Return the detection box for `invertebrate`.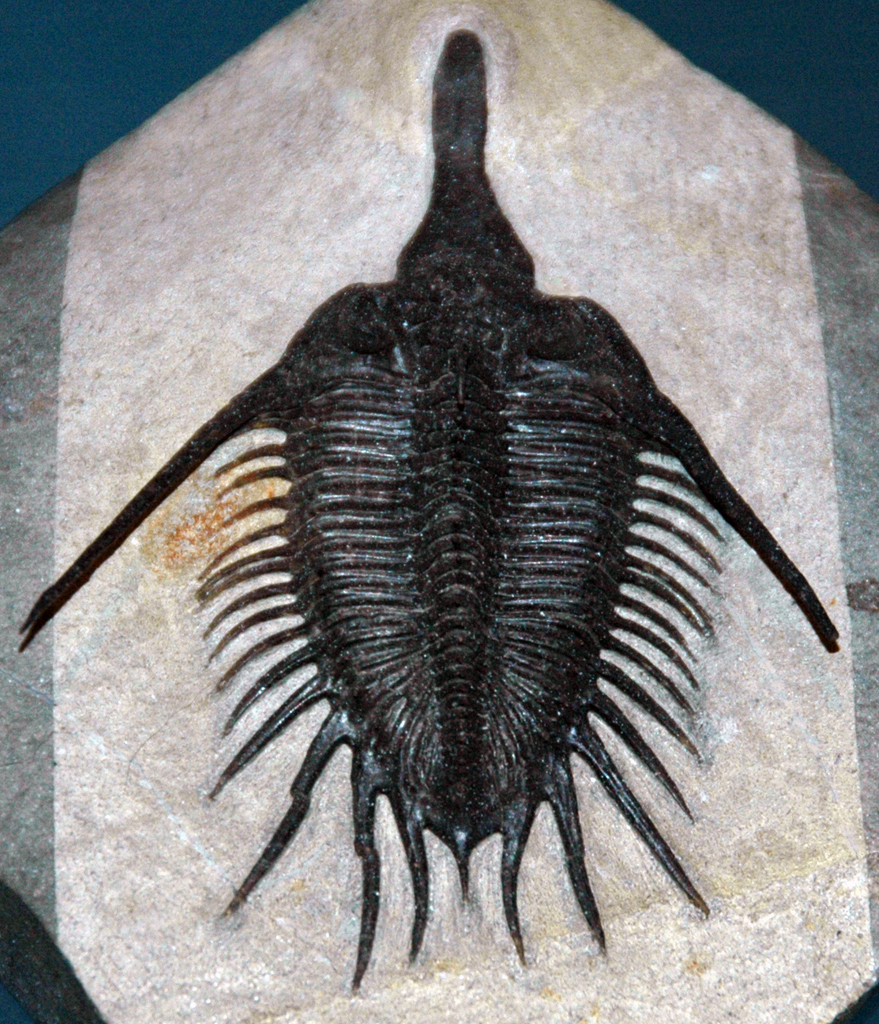
BBox(13, 22, 837, 994).
